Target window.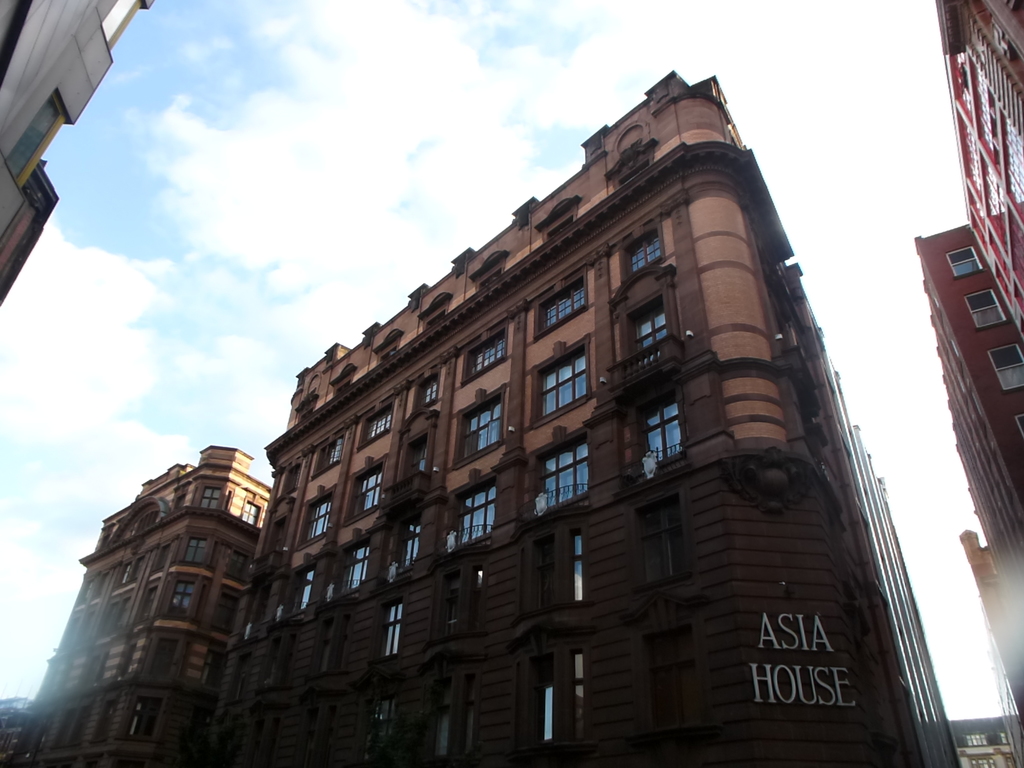
Target region: left=353, top=394, right=397, bottom=451.
